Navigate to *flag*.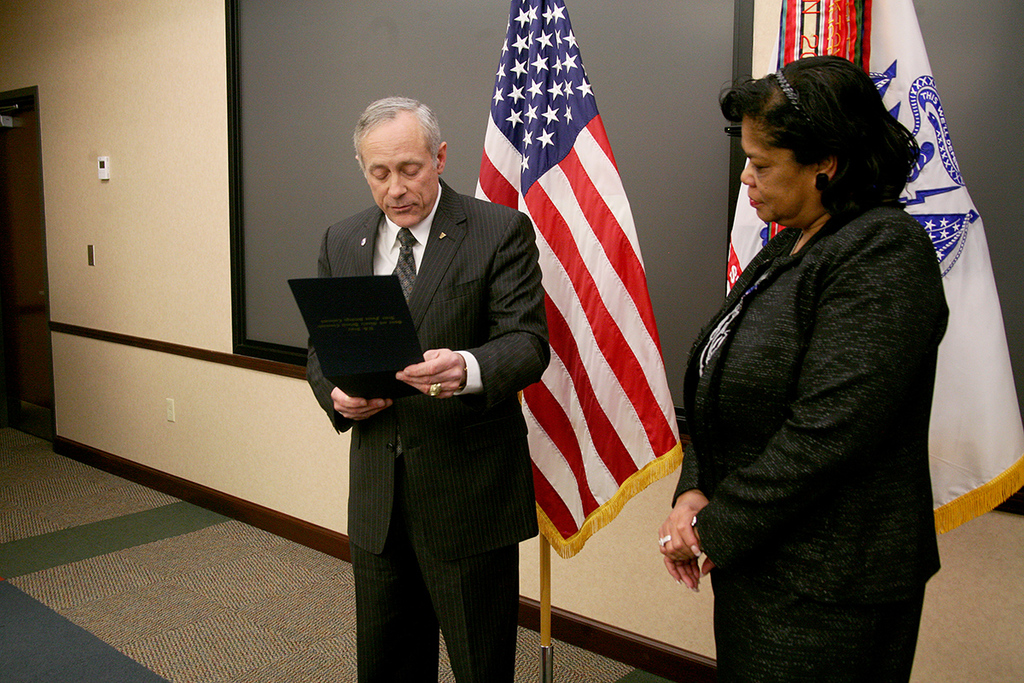
Navigation target: l=492, t=44, r=684, b=576.
